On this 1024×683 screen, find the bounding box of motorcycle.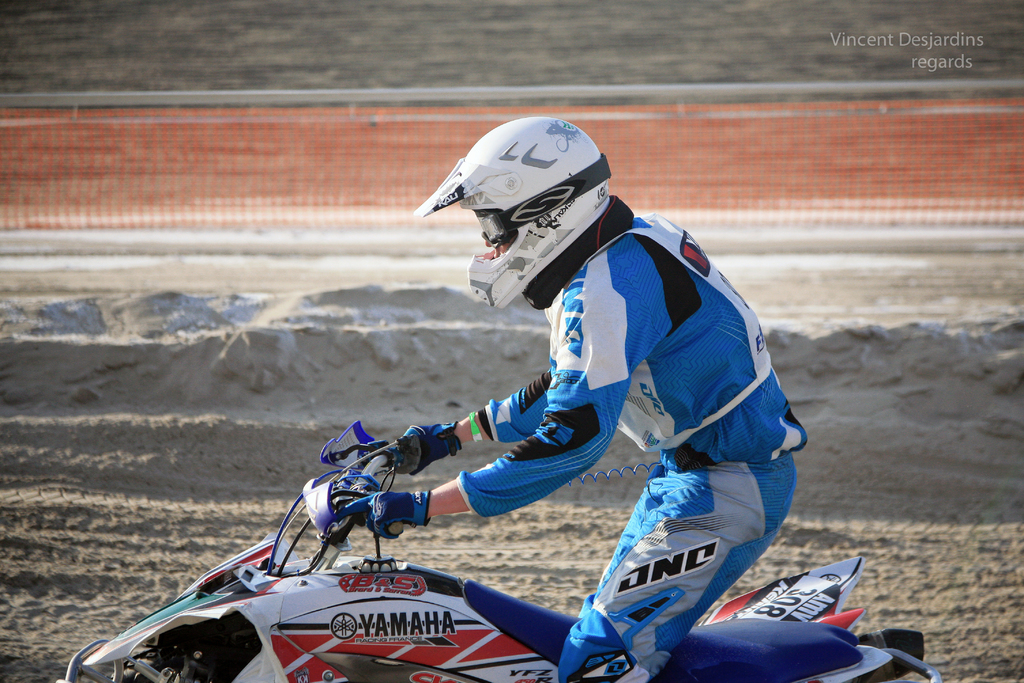
Bounding box: detection(59, 419, 941, 682).
